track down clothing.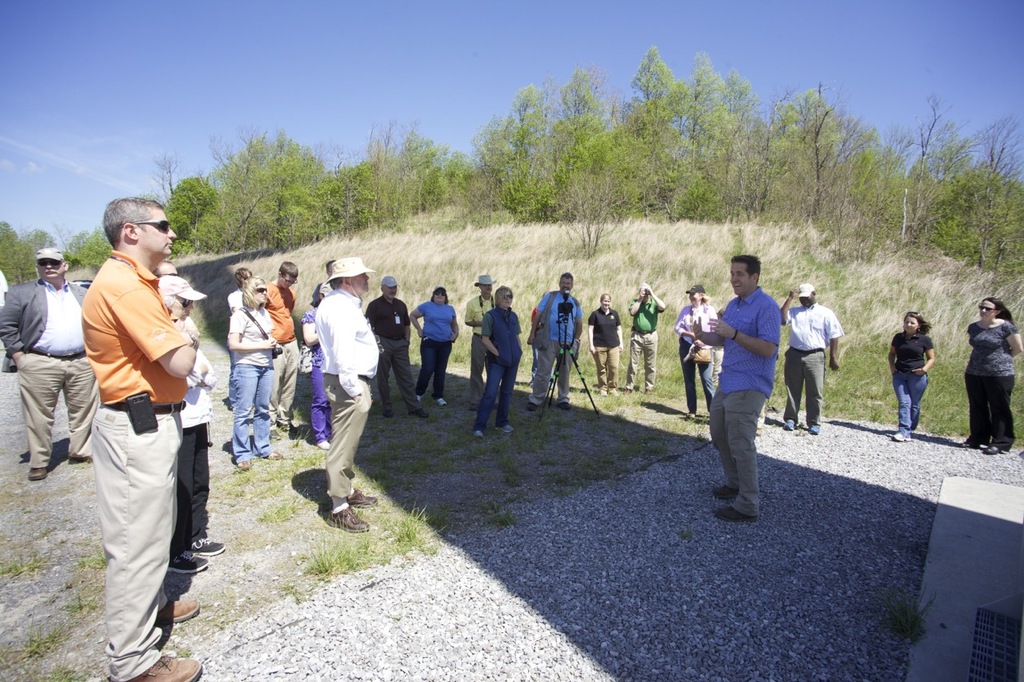
Tracked to BBox(68, 214, 214, 629).
